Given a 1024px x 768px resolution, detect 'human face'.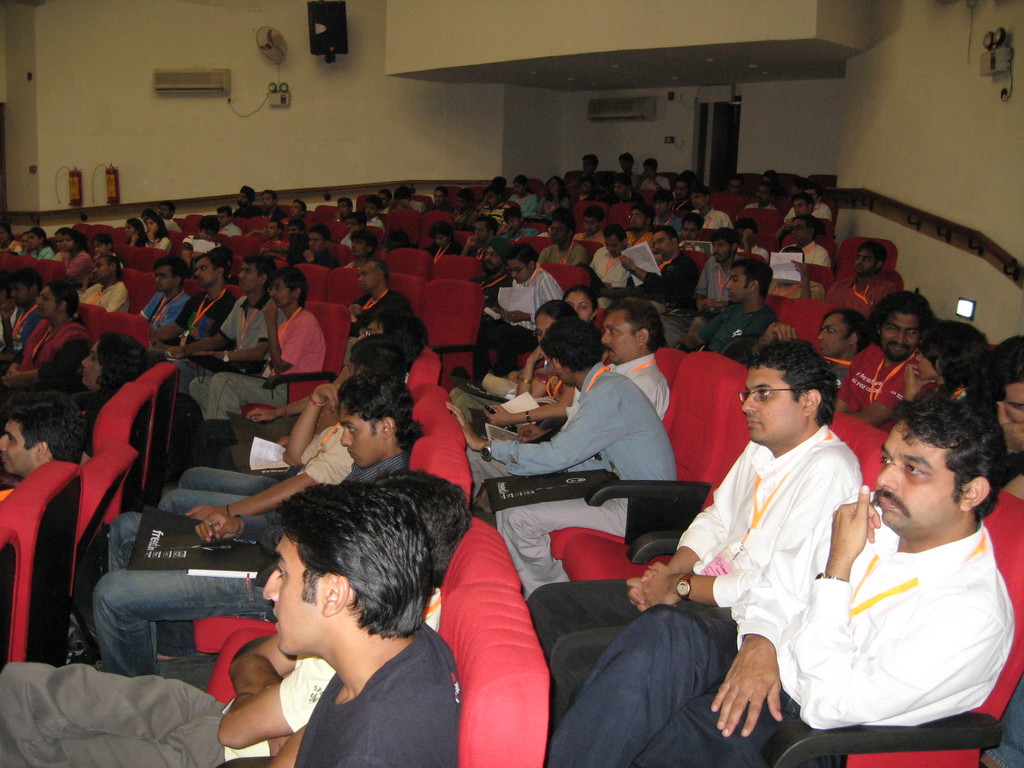
727, 269, 747, 304.
